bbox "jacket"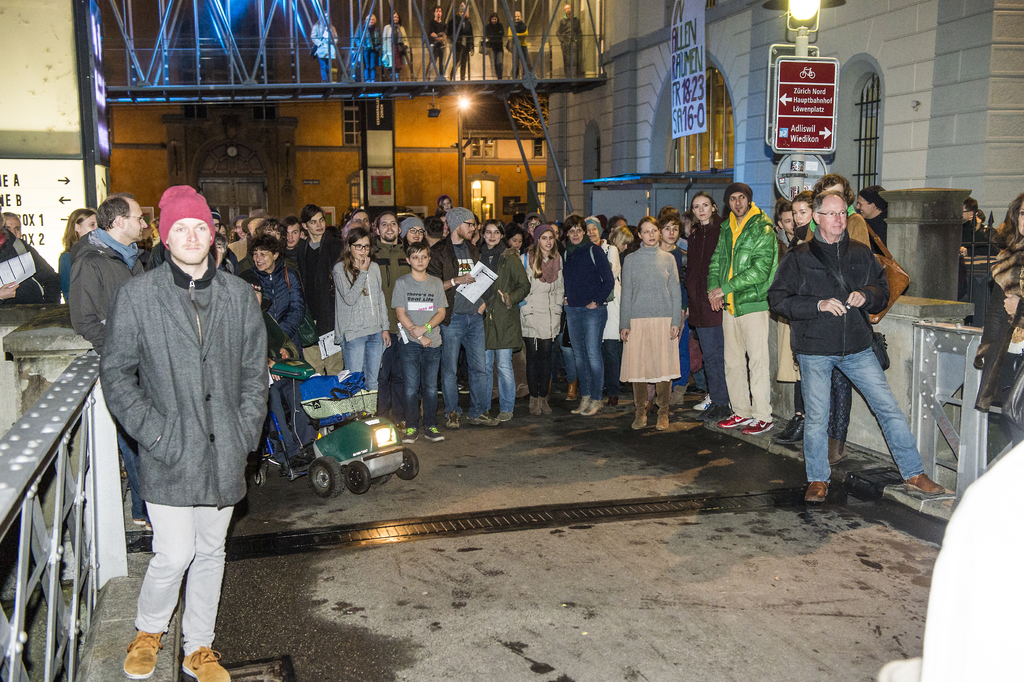
x1=4 y1=225 x2=56 y2=304
